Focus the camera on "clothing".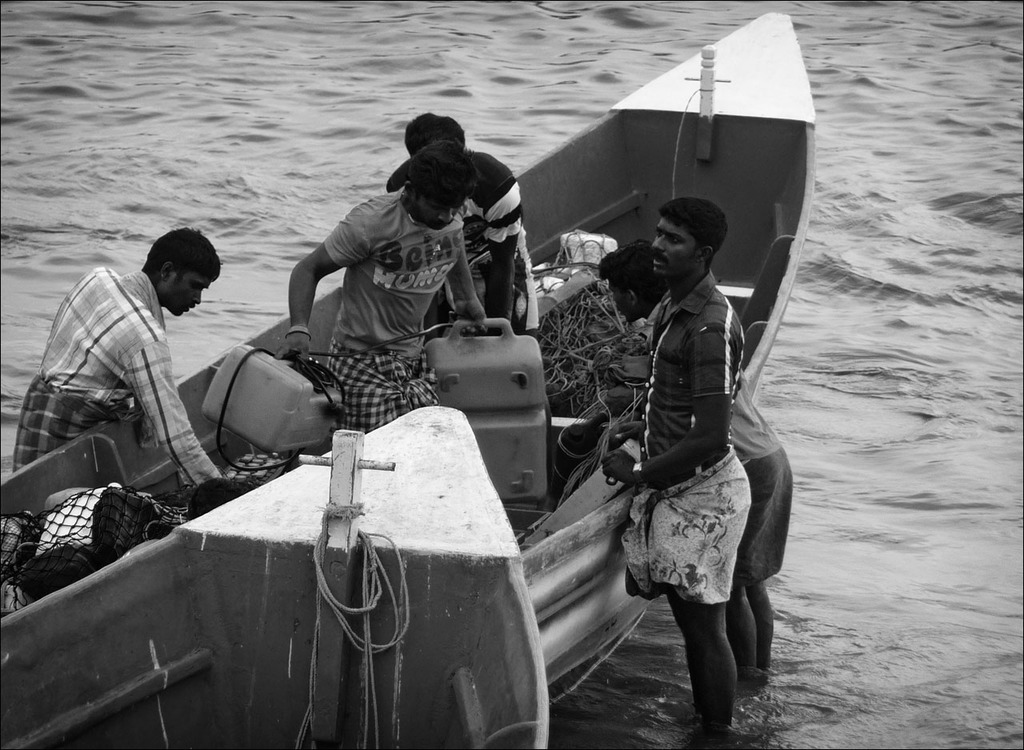
Focus region: box(626, 289, 812, 608).
